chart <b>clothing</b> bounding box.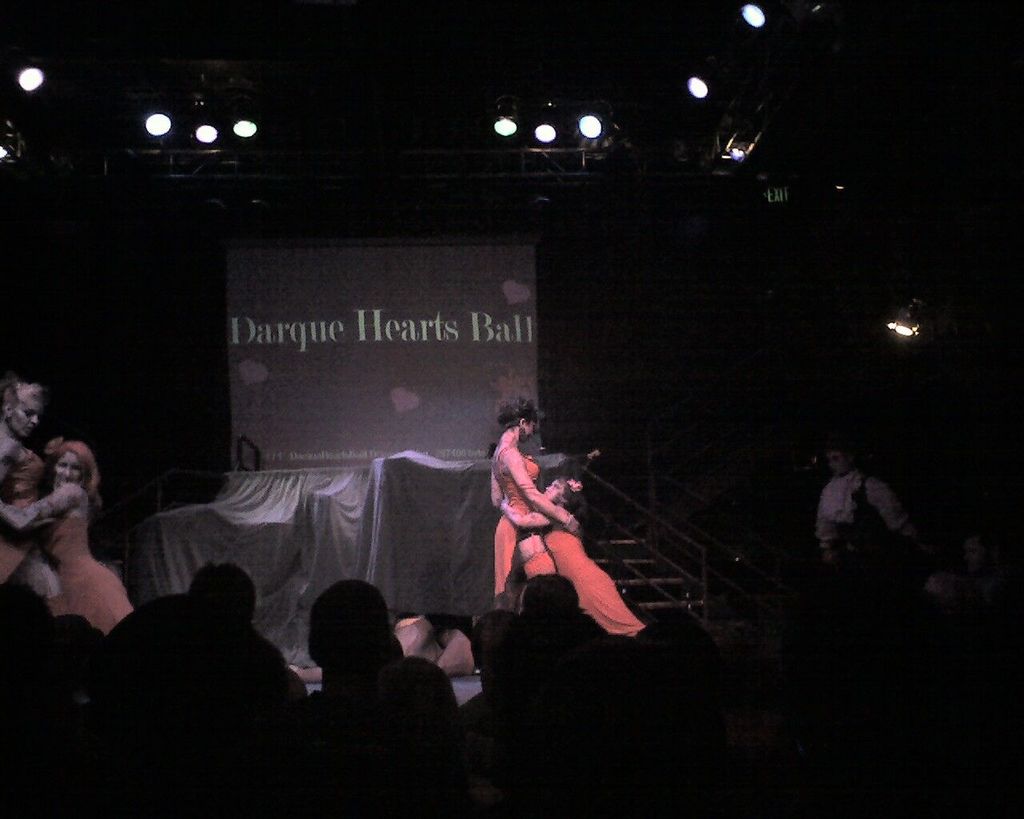
Charted: bbox=[48, 501, 134, 633].
